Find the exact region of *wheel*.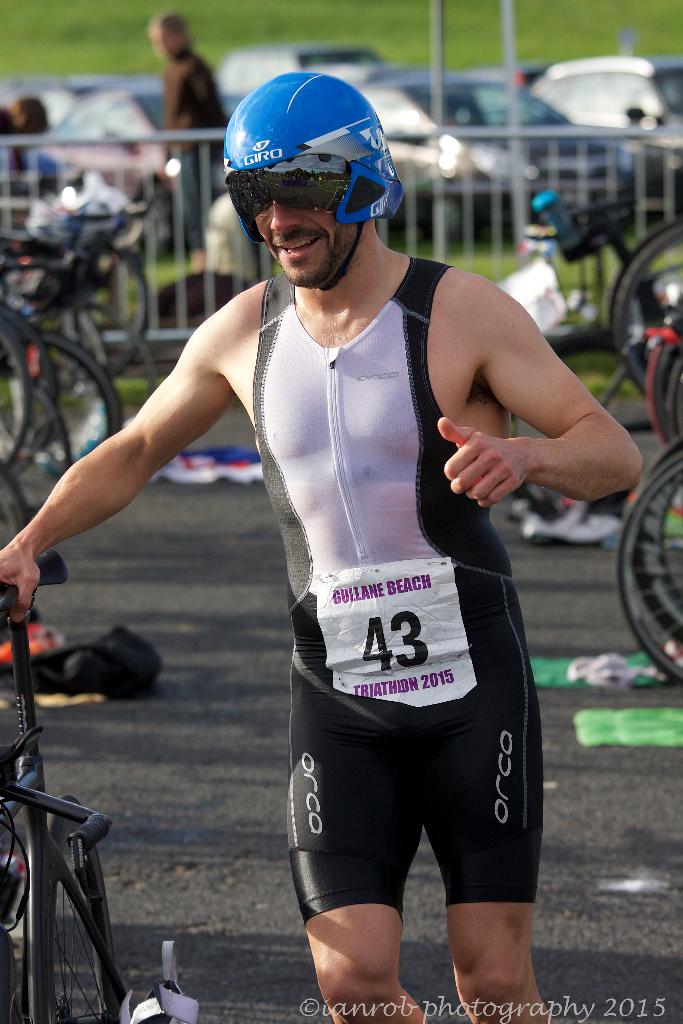
Exact region: left=614, top=219, right=682, bottom=401.
